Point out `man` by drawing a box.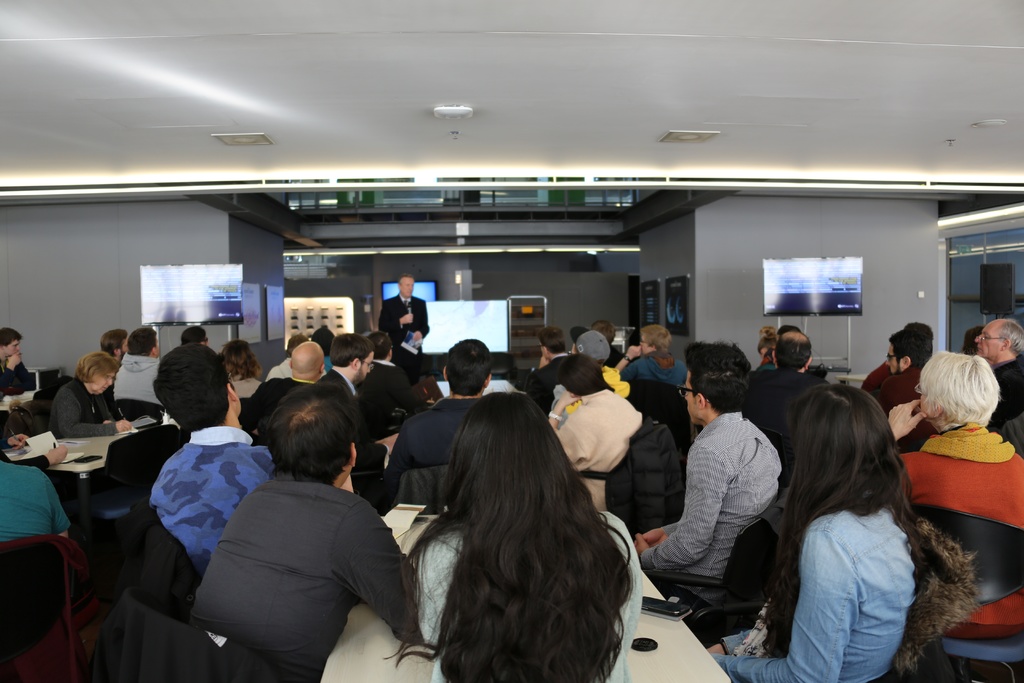
l=0, t=324, r=33, b=399.
